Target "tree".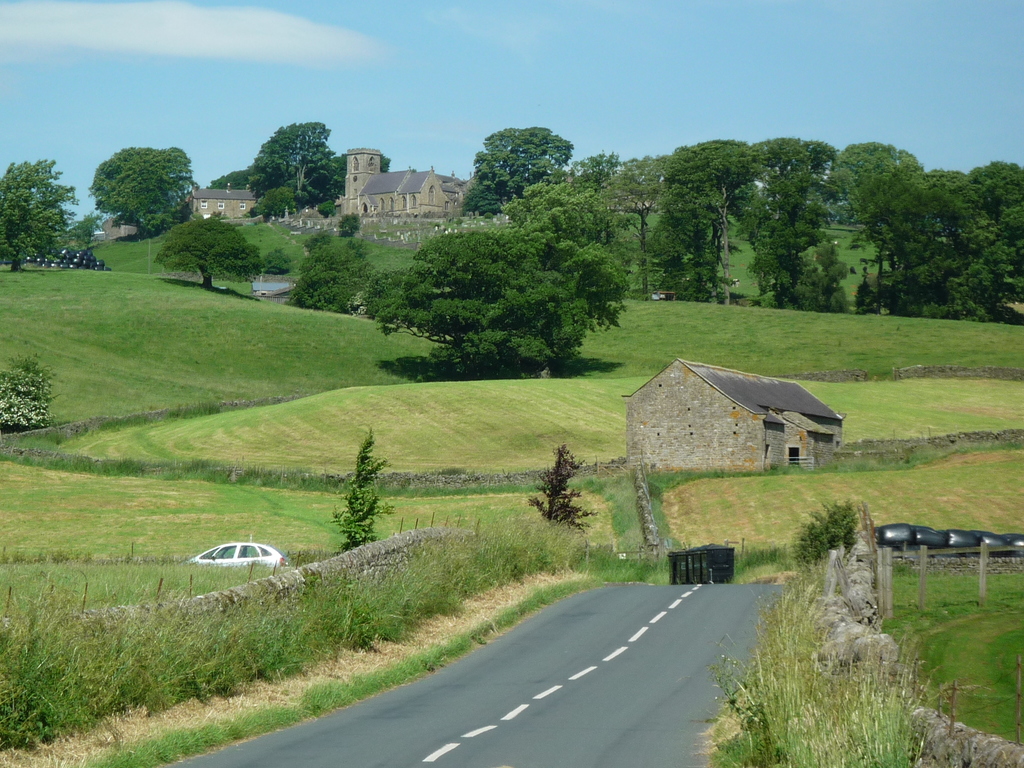
Target region: bbox=(155, 209, 266, 291).
